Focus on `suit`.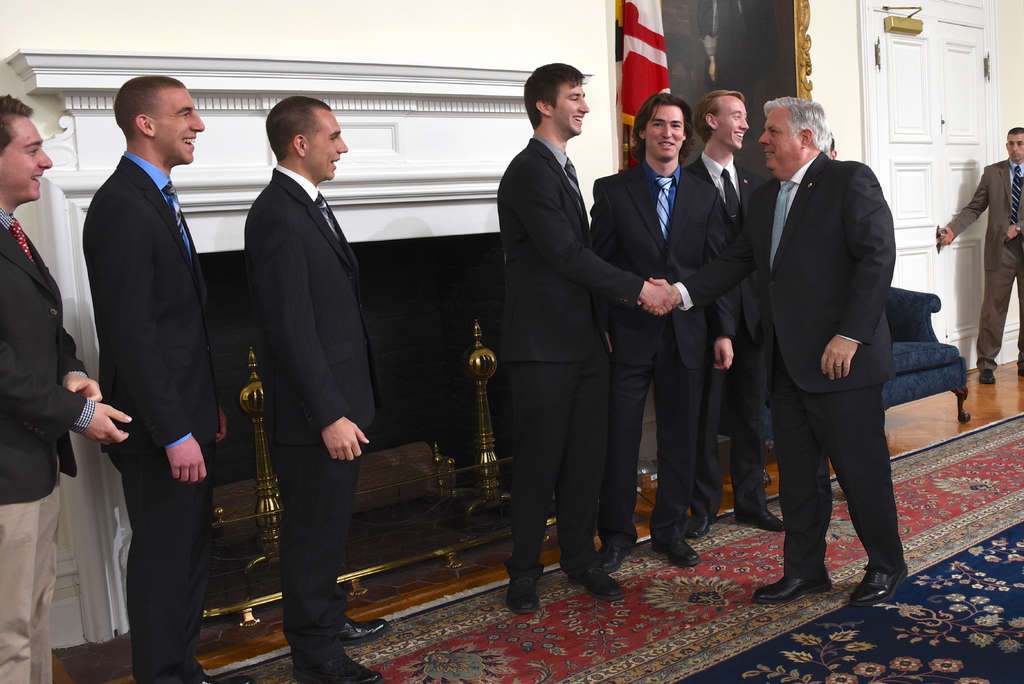
Focused at bbox(62, 39, 222, 683).
